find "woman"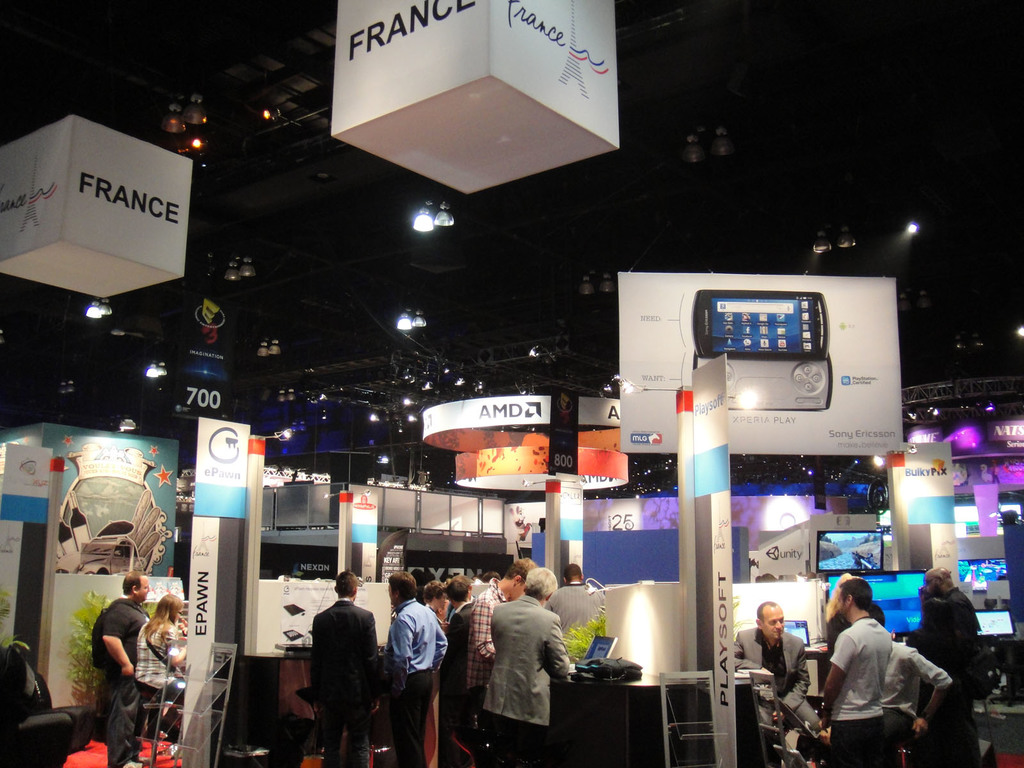
BBox(132, 591, 185, 740)
